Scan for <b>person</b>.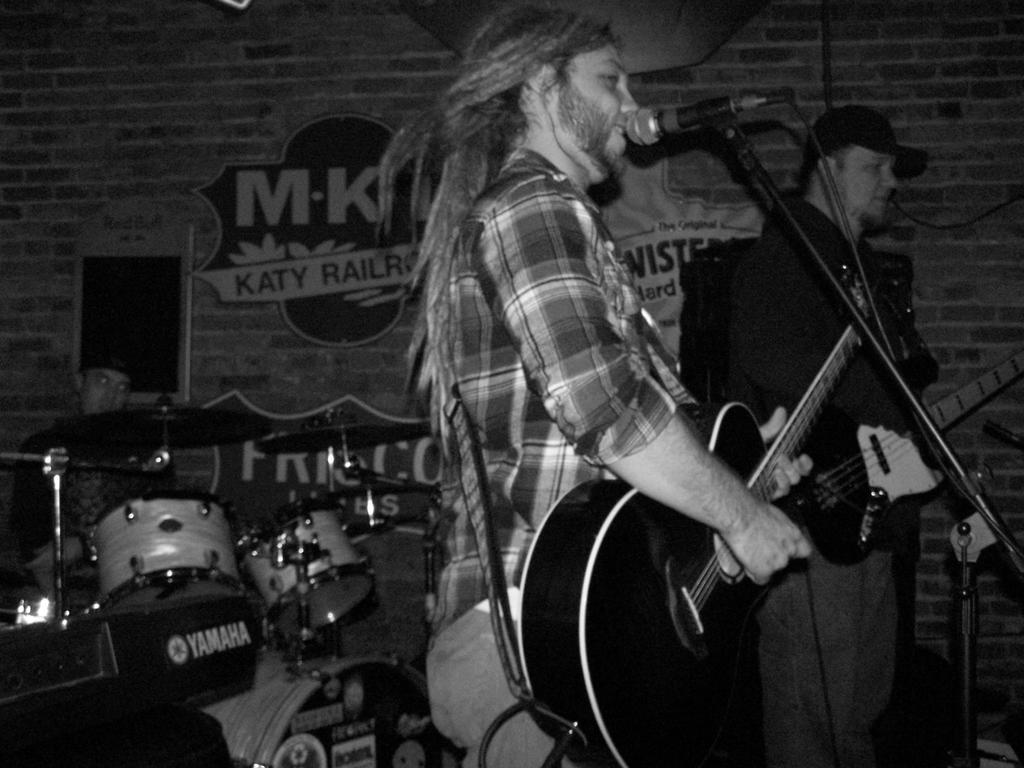
Scan result: bbox=(374, 0, 813, 767).
